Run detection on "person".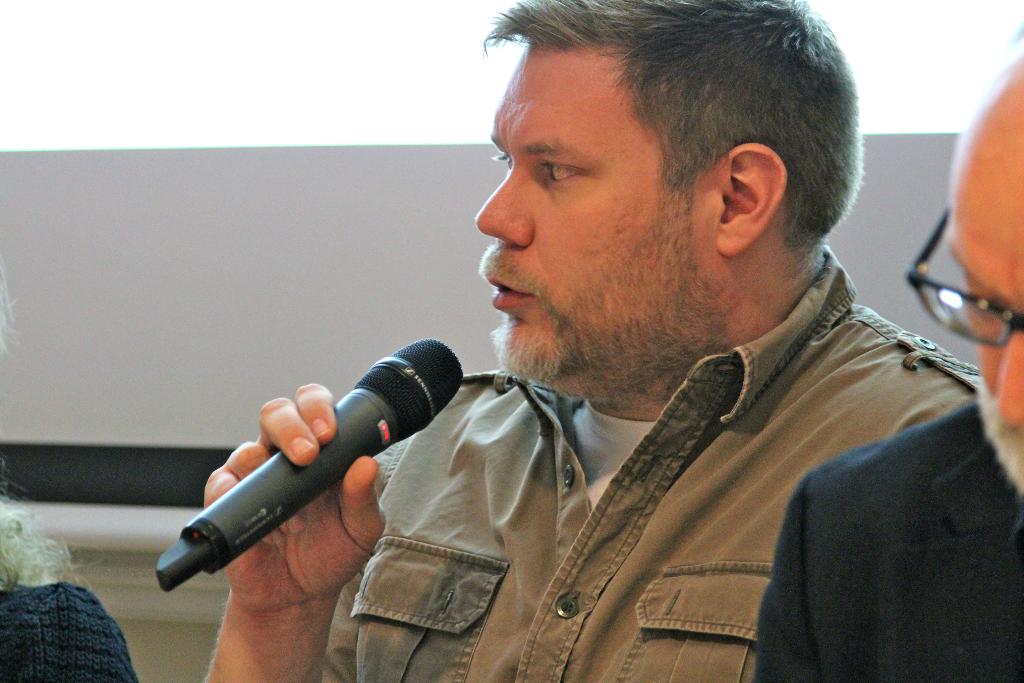
Result: [751, 45, 1023, 682].
